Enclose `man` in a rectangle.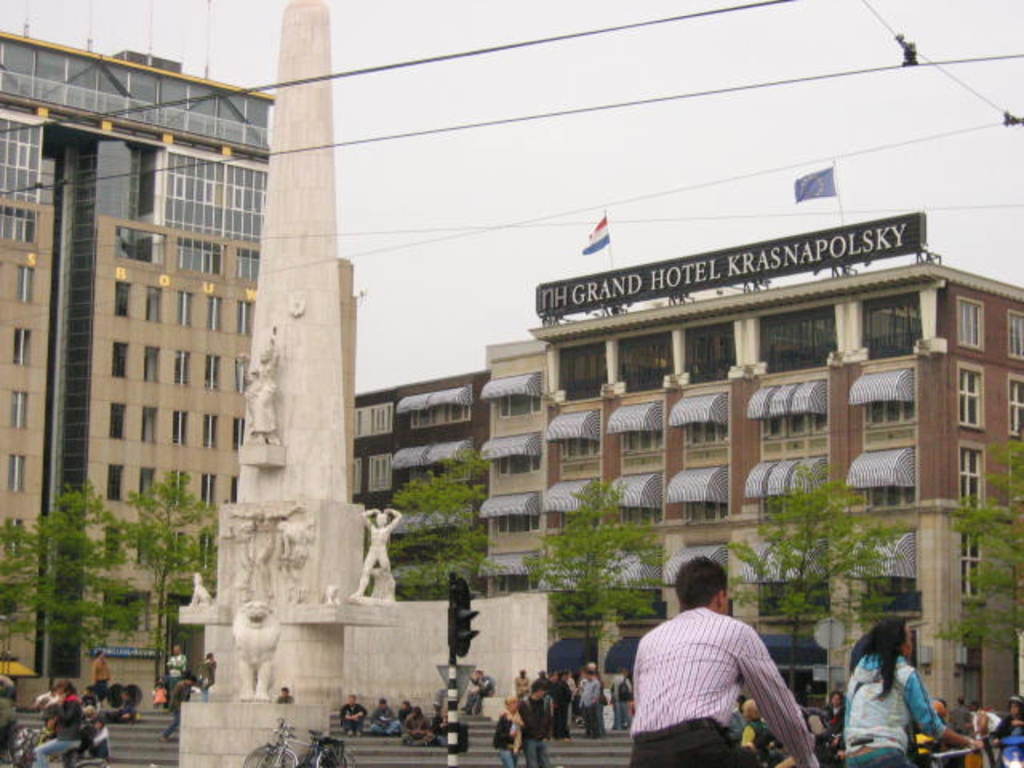
detection(341, 694, 368, 739).
